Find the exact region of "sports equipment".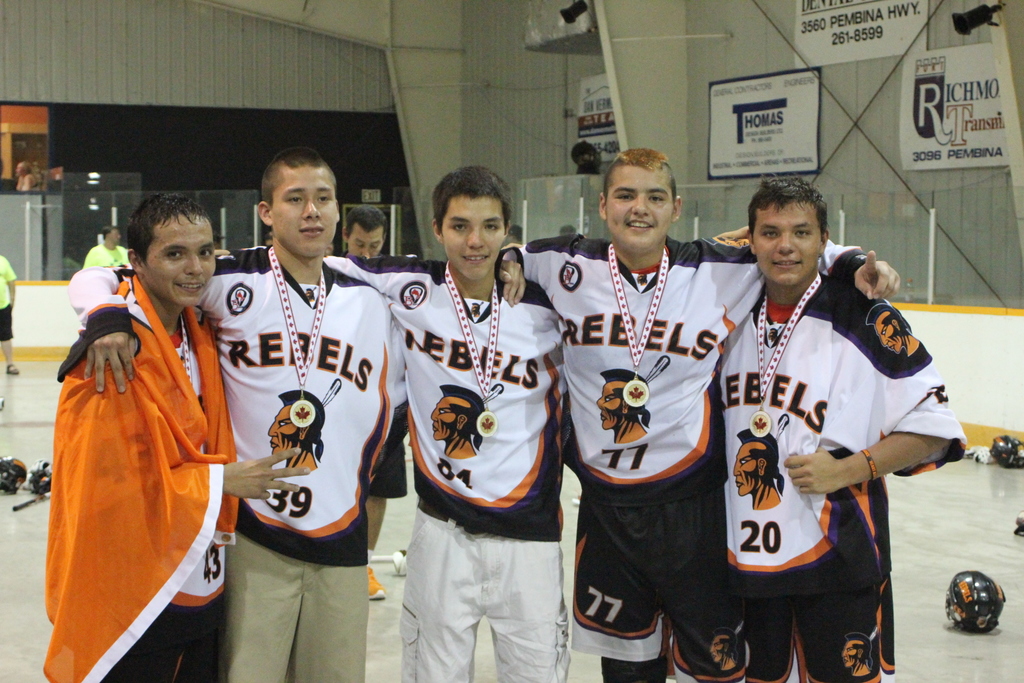
Exact region: (x1=0, y1=454, x2=31, y2=495).
